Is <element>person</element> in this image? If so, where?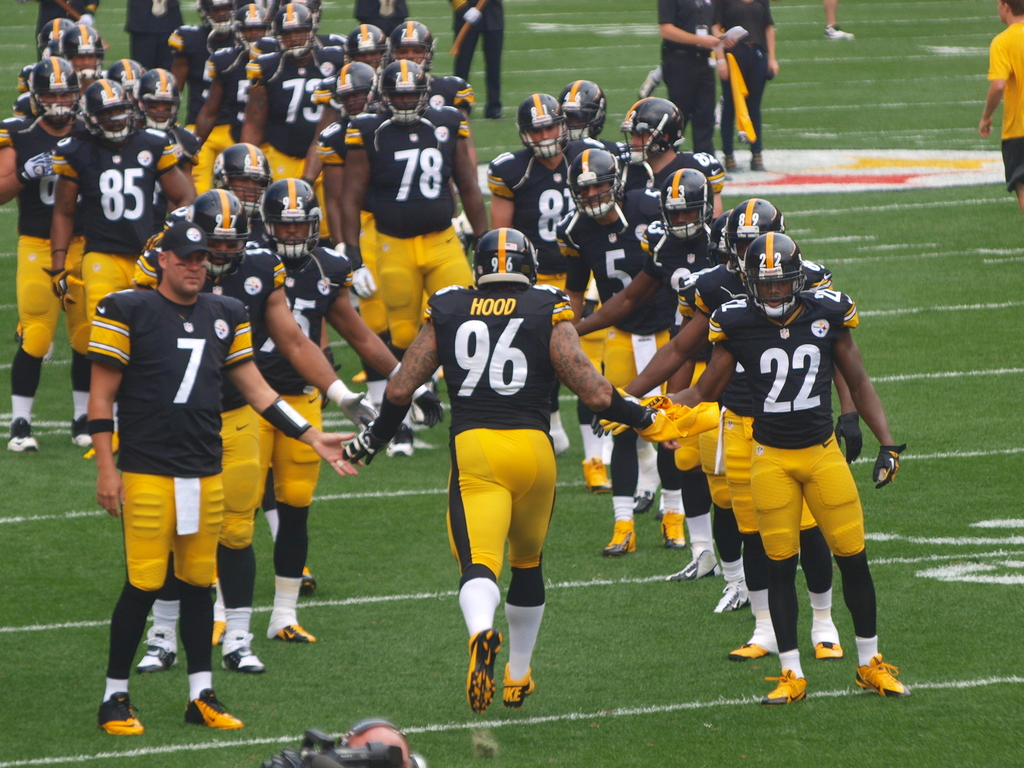
Yes, at (left=821, top=0, right=854, bottom=38).
